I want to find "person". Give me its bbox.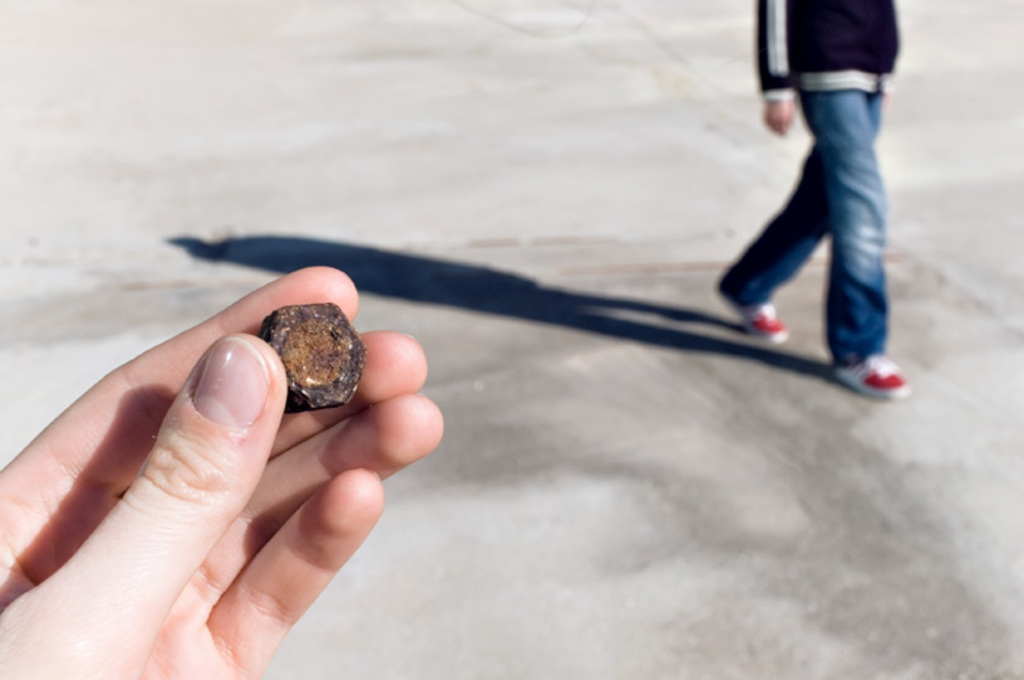
pyautogui.locateOnScreen(714, 0, 913, 402).
